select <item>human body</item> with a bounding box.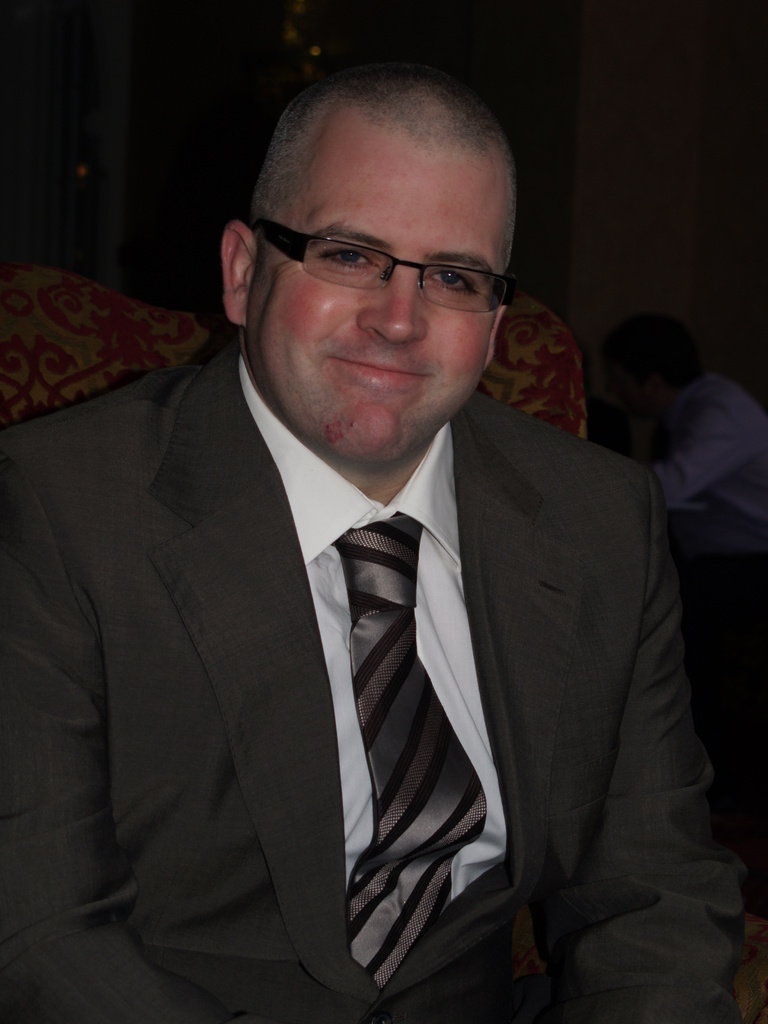
Rect(0, 344, 767, 1023).
